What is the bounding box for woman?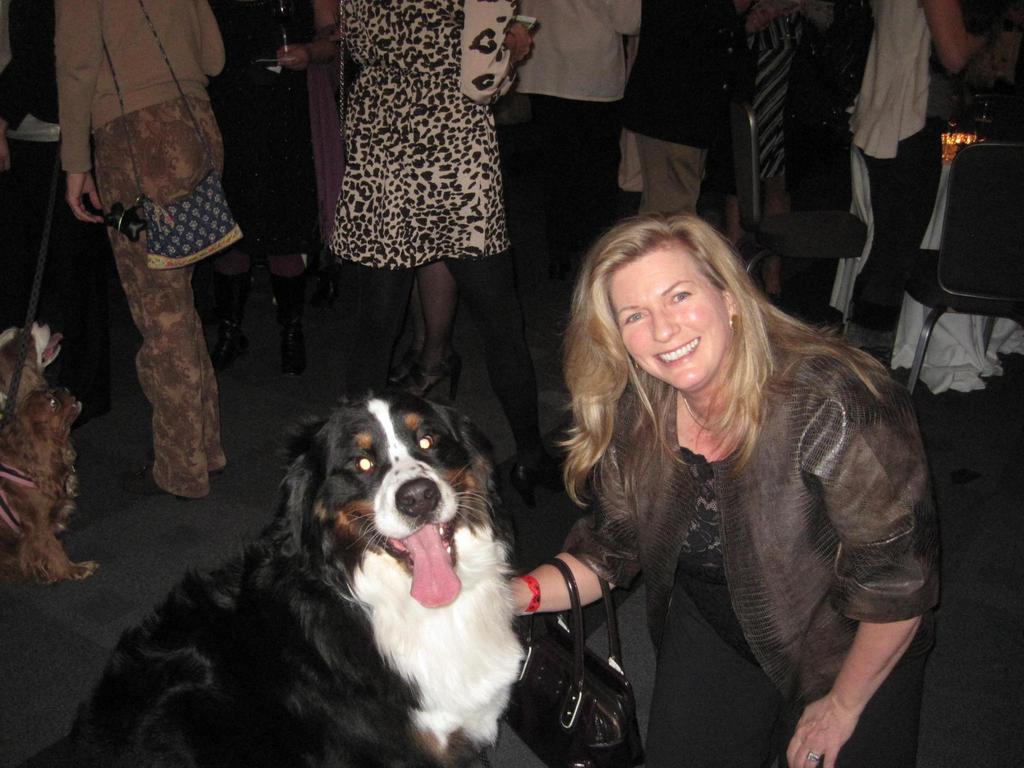
x1=316, y1=0, x2=538, y2=388.
